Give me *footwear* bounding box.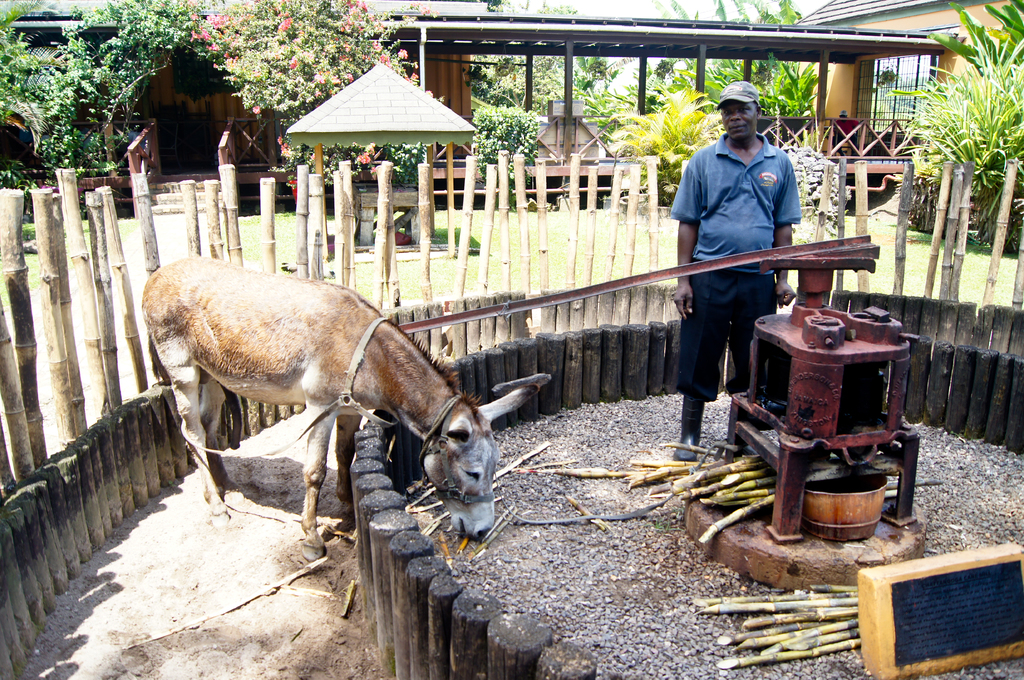
rect(668, 397, 703, 459).
